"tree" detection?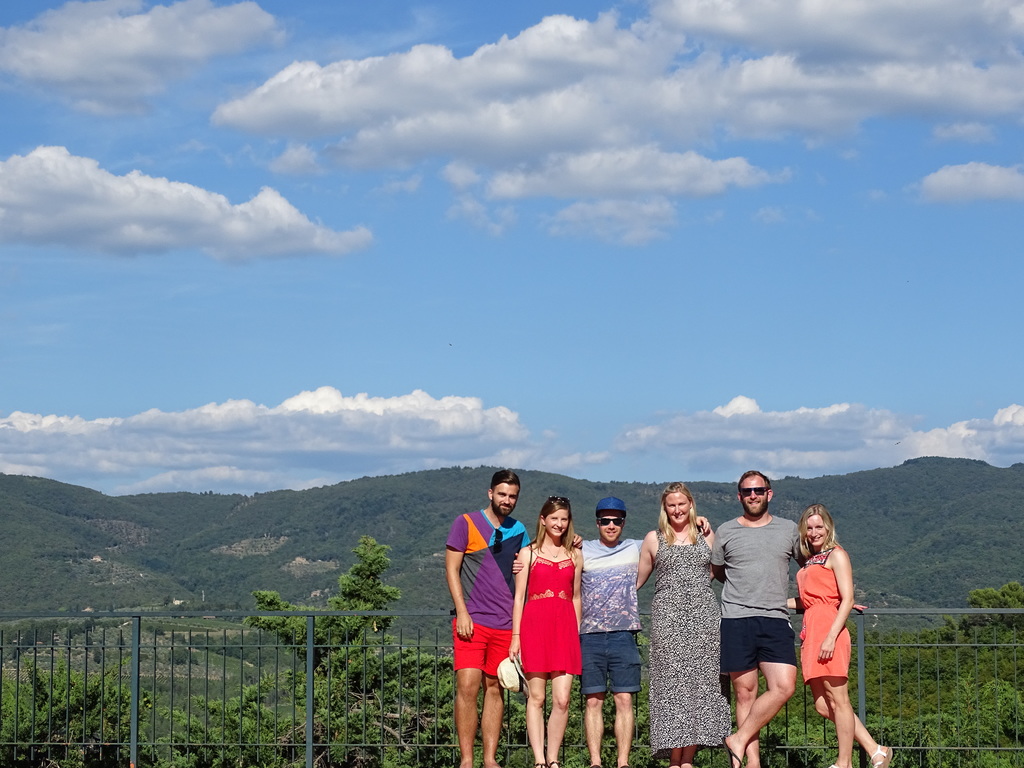
(955, 576, 1023, 634)
